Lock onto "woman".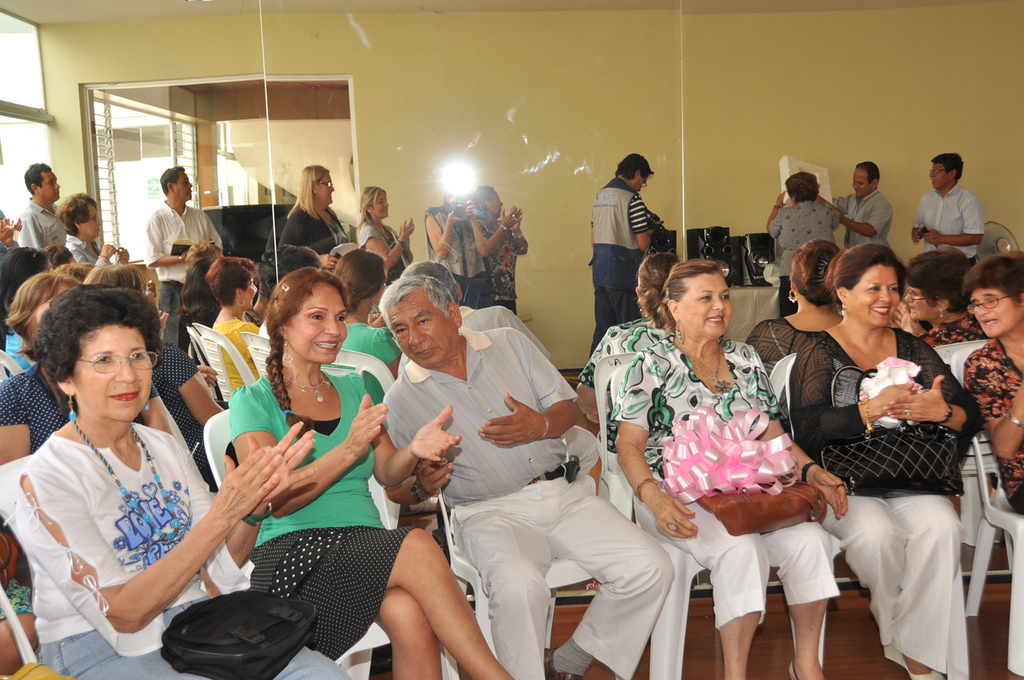
Locked: left=0, top=279, right=356, bottom=679.
